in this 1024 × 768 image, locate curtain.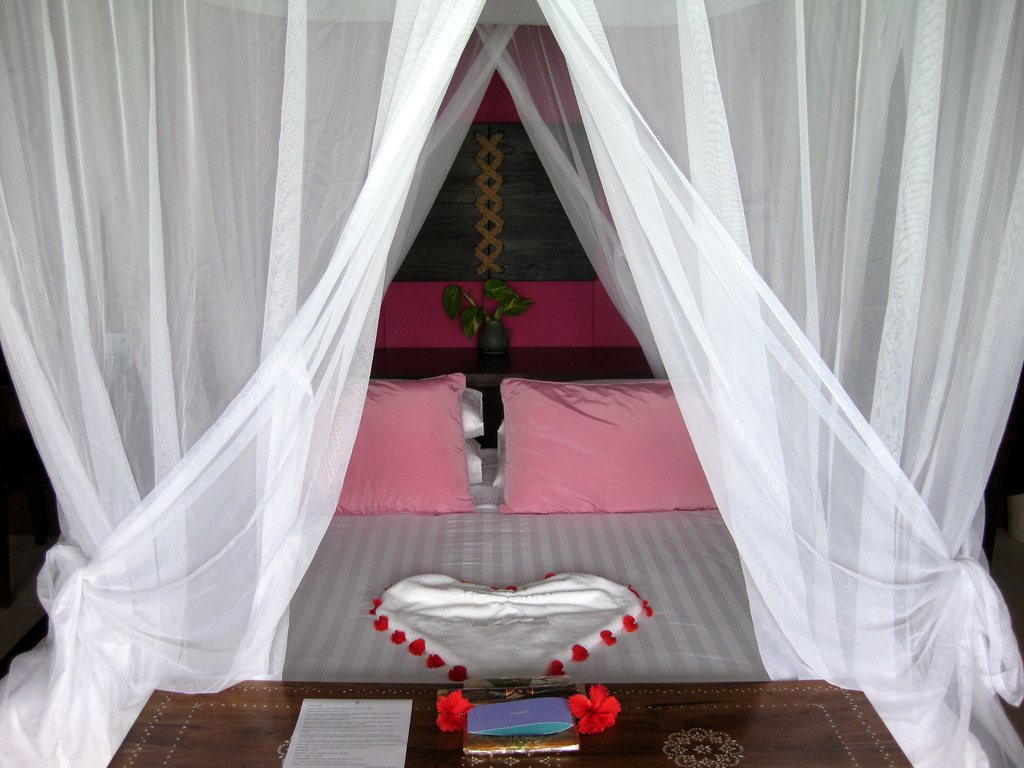
Bounding box: BBox(0, 19, 1023, 739).
